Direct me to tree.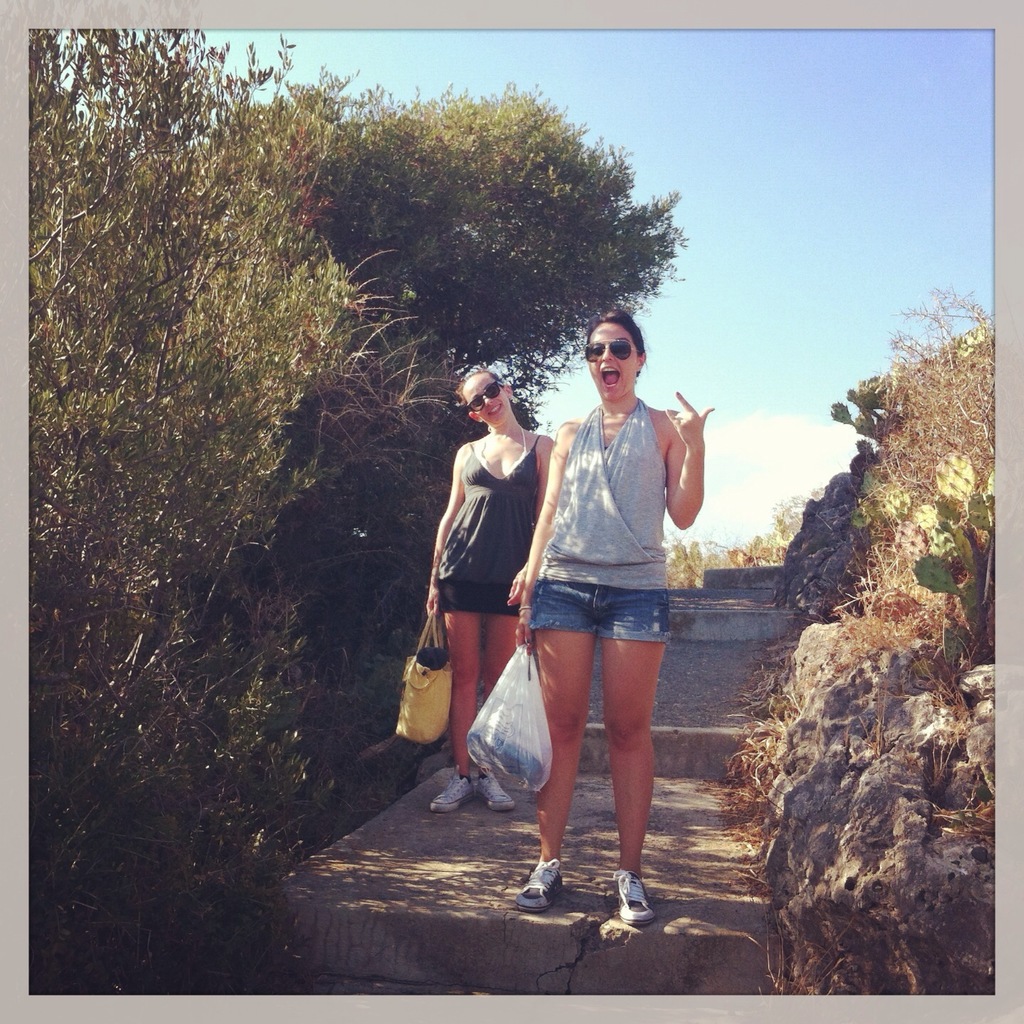
Direction: (298, 81, 689, 402).
